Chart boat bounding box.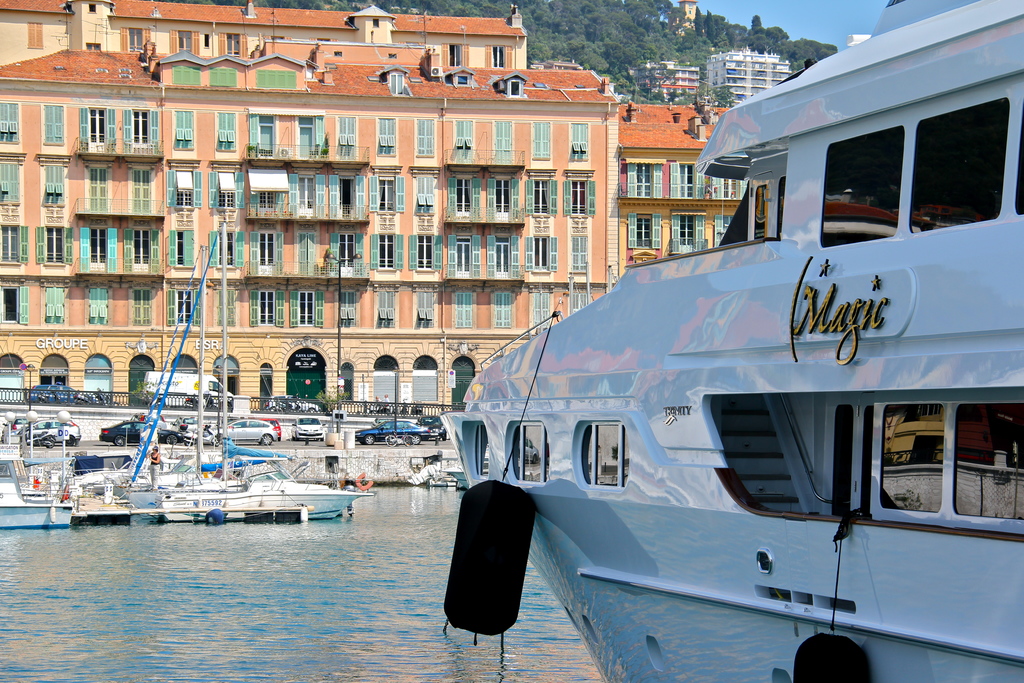
Charted: (438,0,1023,638).
